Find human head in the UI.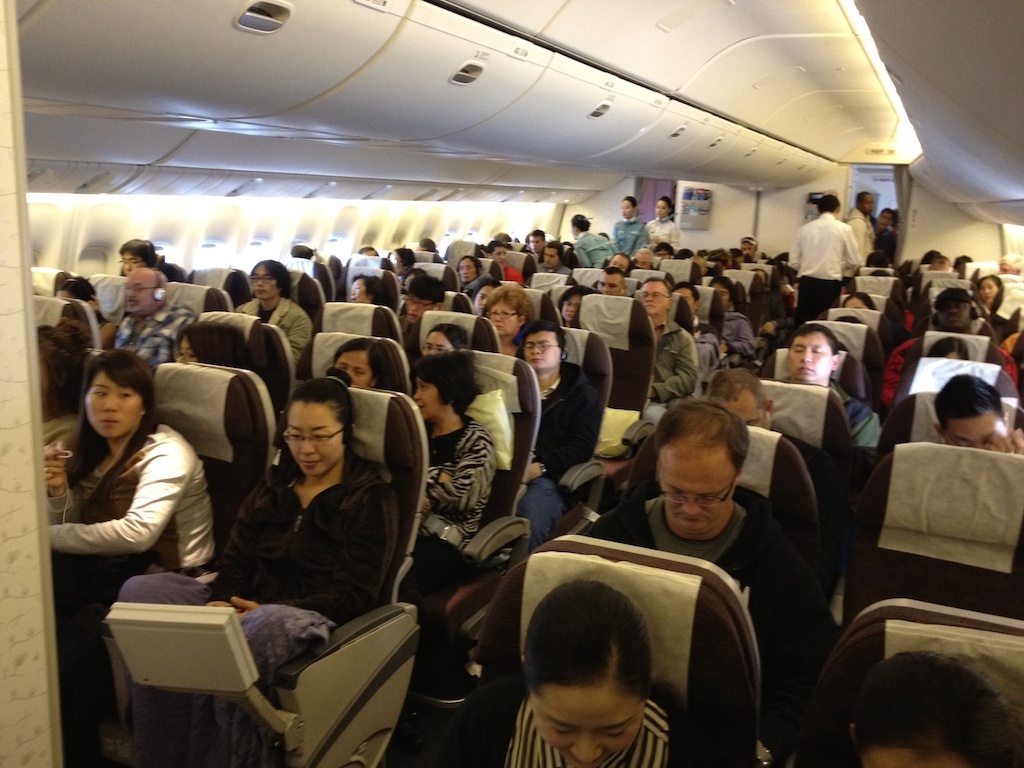
UI element at bbox=[832, 313, 863, 325].
